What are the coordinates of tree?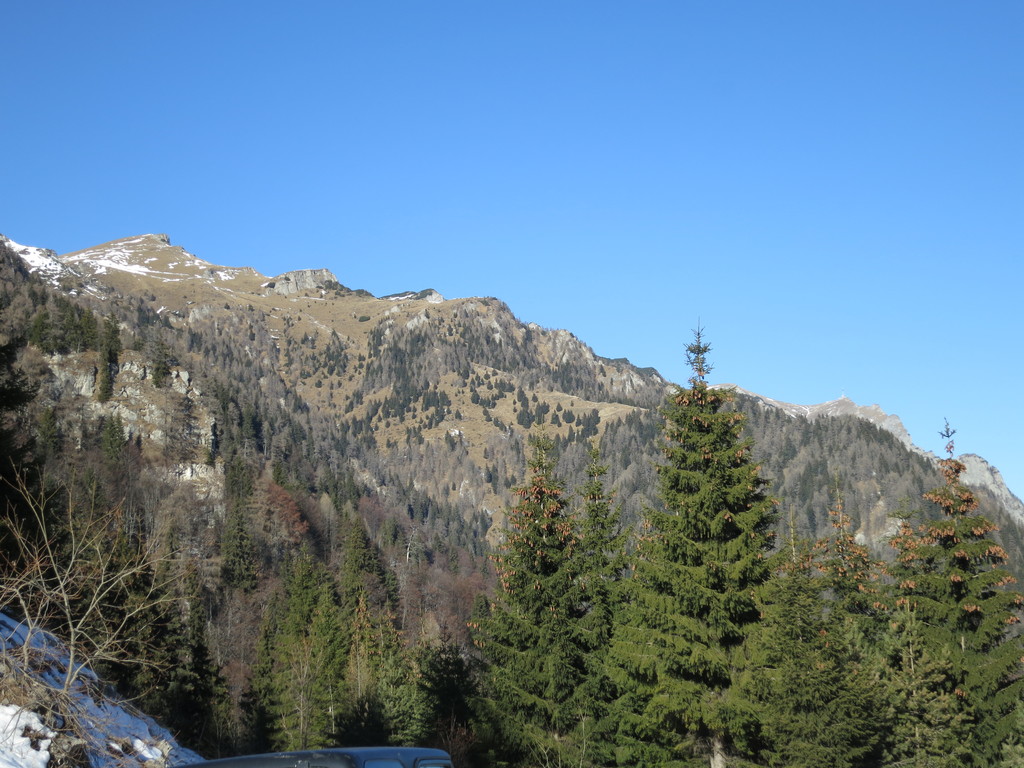
locate(576, 464, 630, 600).
